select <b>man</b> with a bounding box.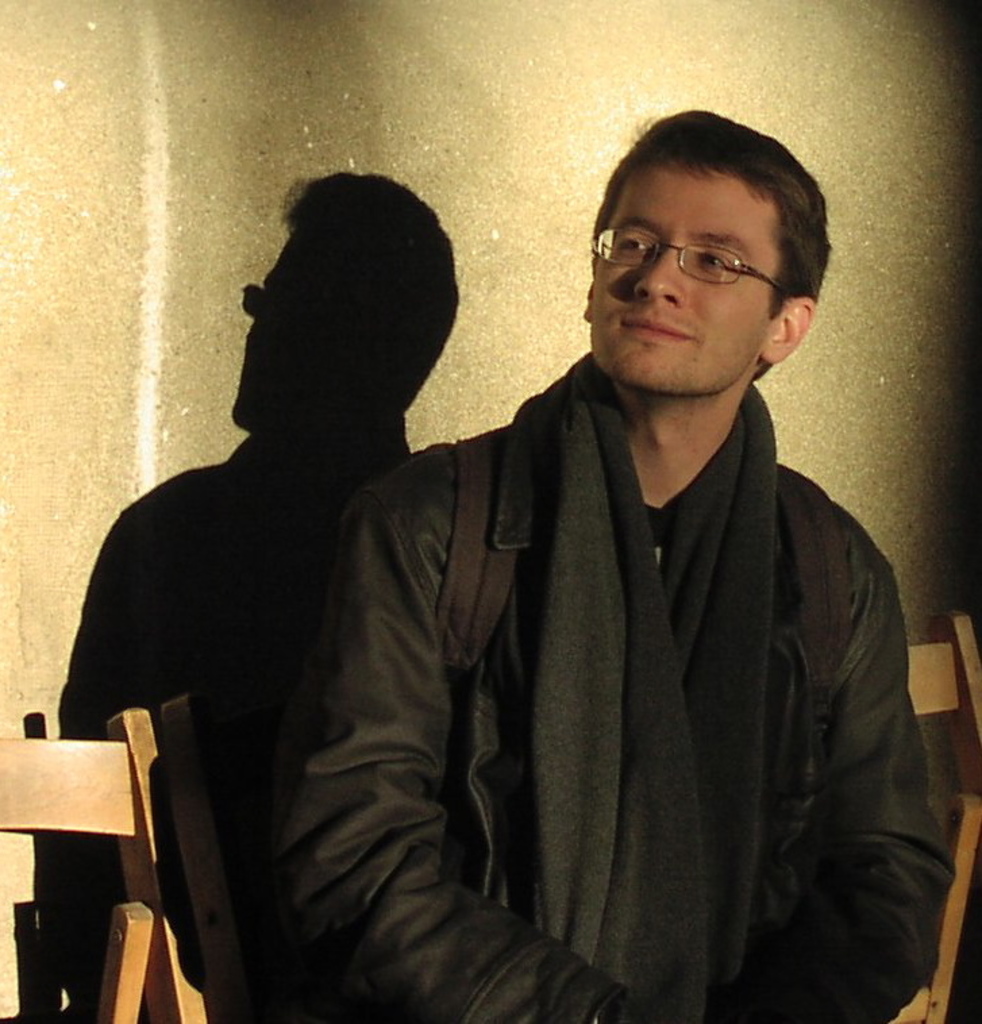
bbox(211, 139, 964, 1008).
